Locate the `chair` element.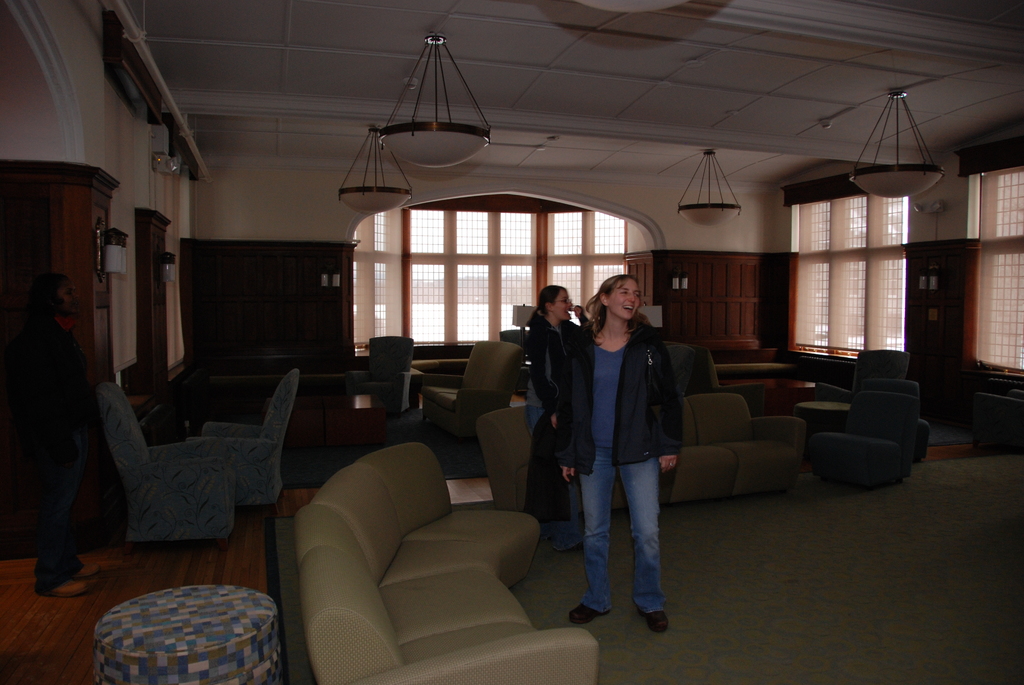
Element bbox: [668,347,698,395].
